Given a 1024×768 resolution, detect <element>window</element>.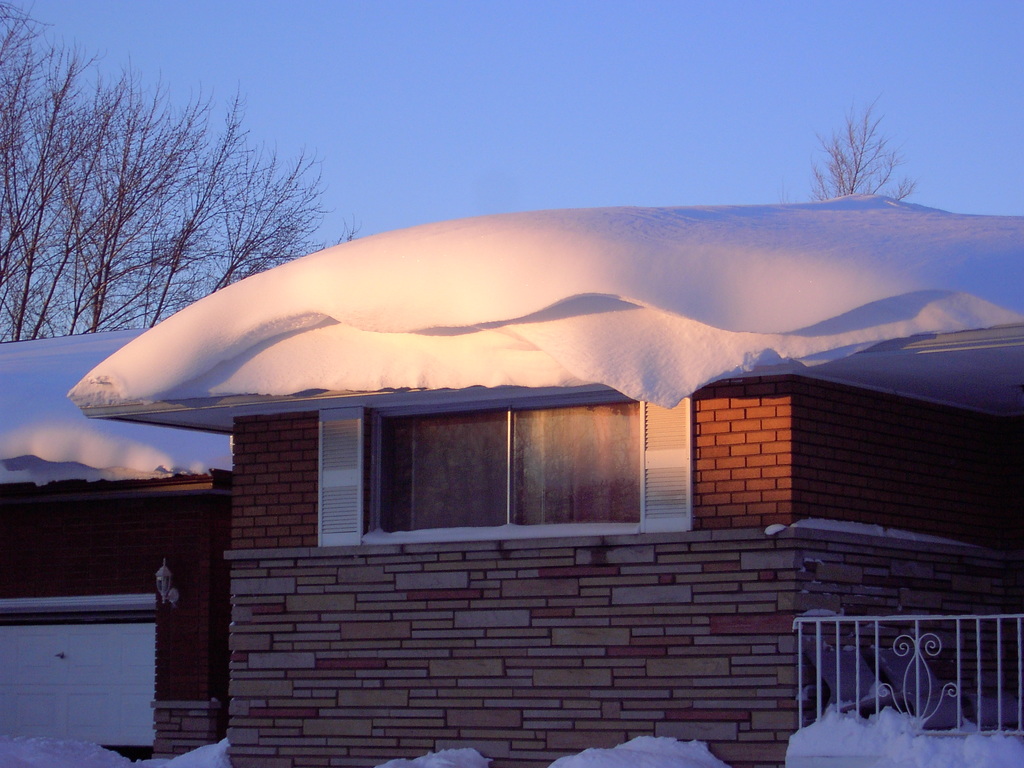
rect(317, 394, 694, 552).
